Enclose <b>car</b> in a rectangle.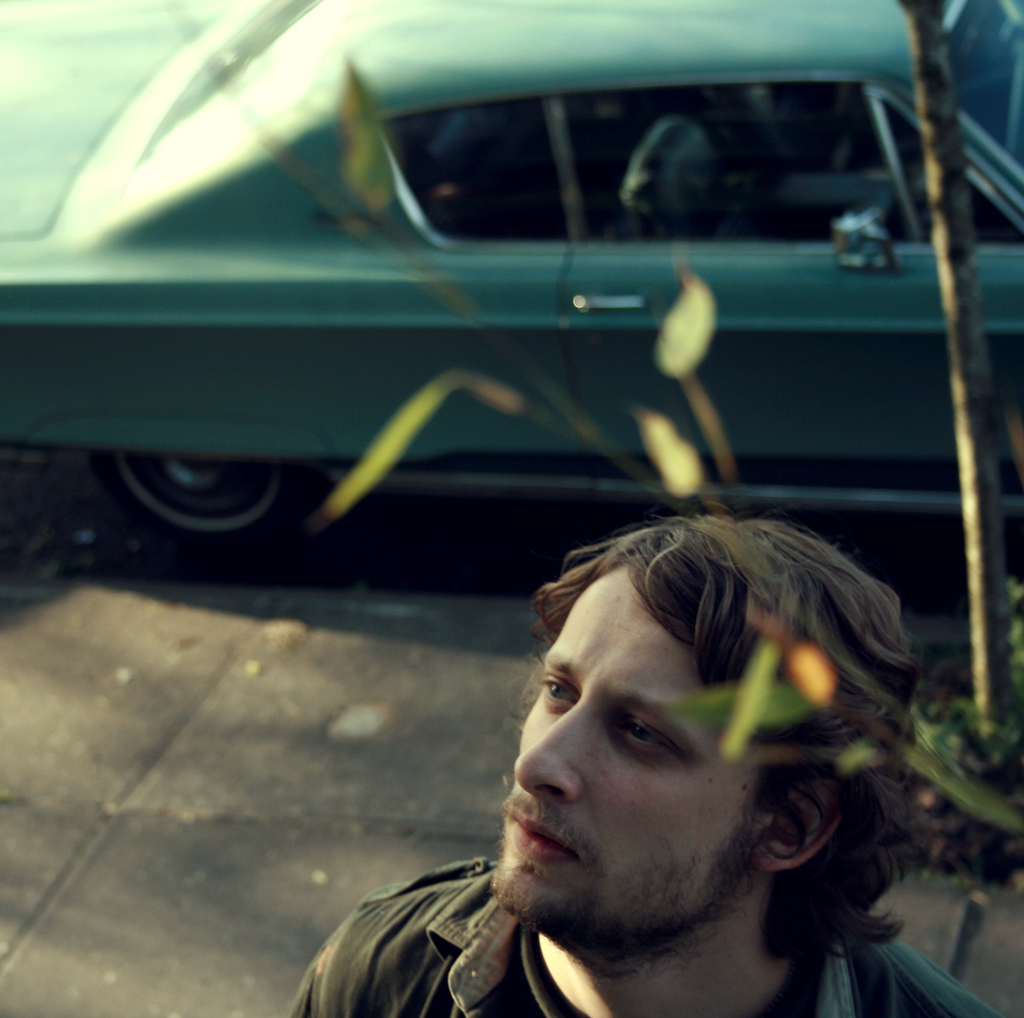
Rect(0, 1, 1023, 583).
